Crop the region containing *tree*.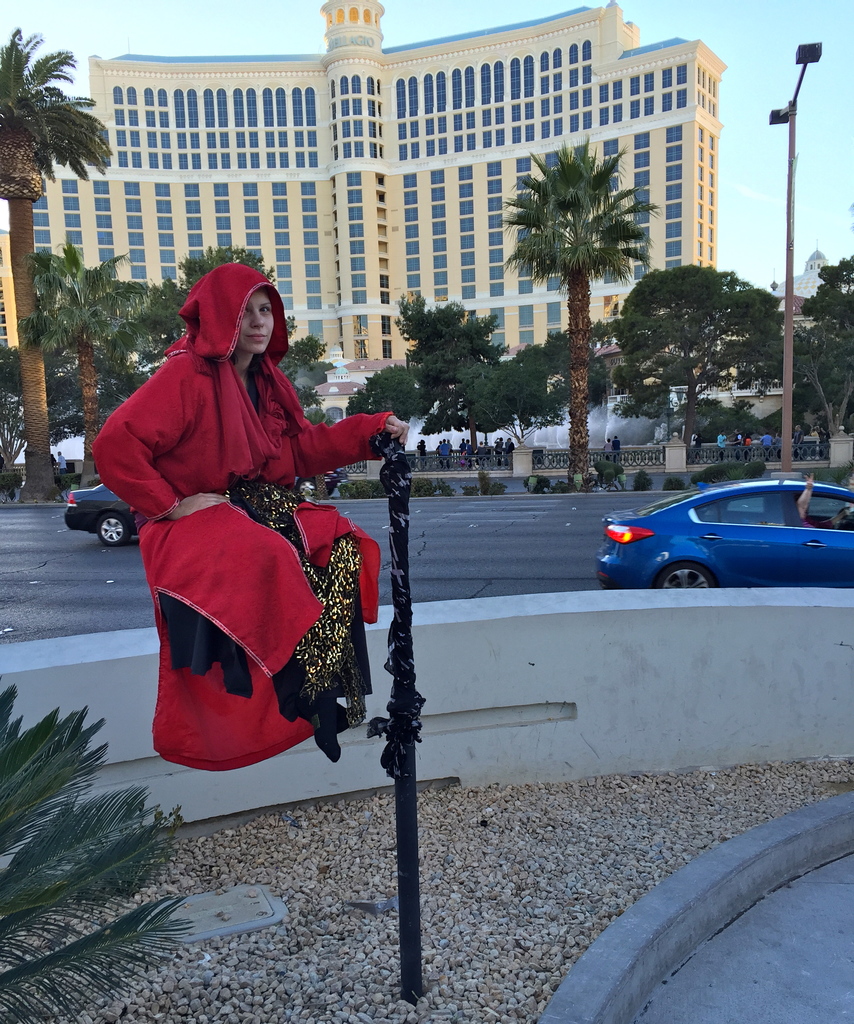
Crop region: detection(396, 293, 497, 456).
